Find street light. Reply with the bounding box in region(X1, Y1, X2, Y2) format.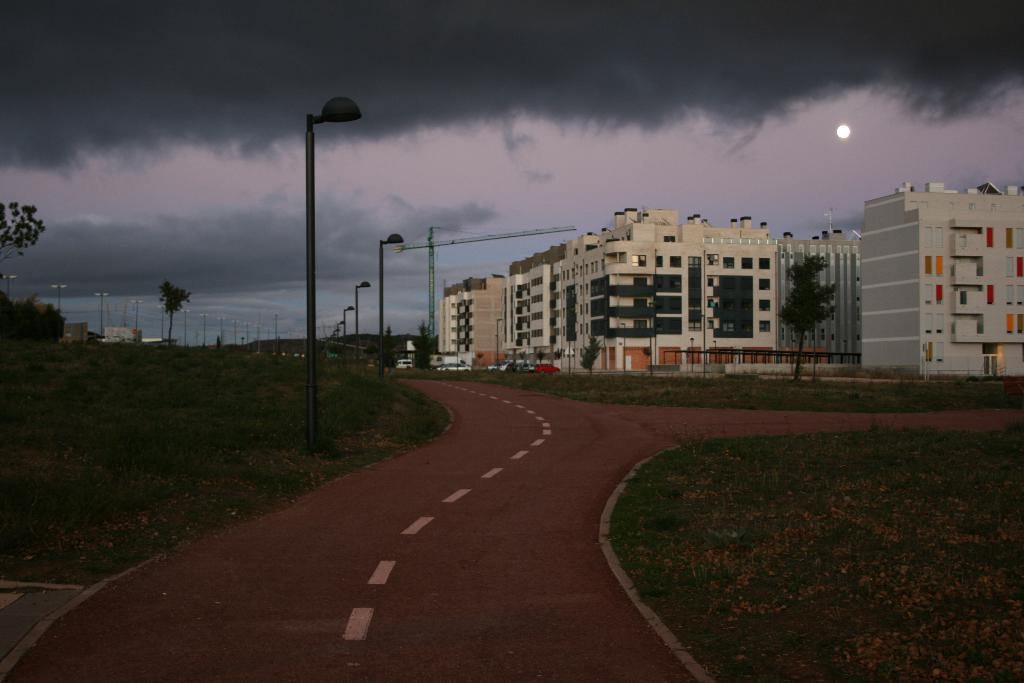
region(255, 322, 260, 353).
